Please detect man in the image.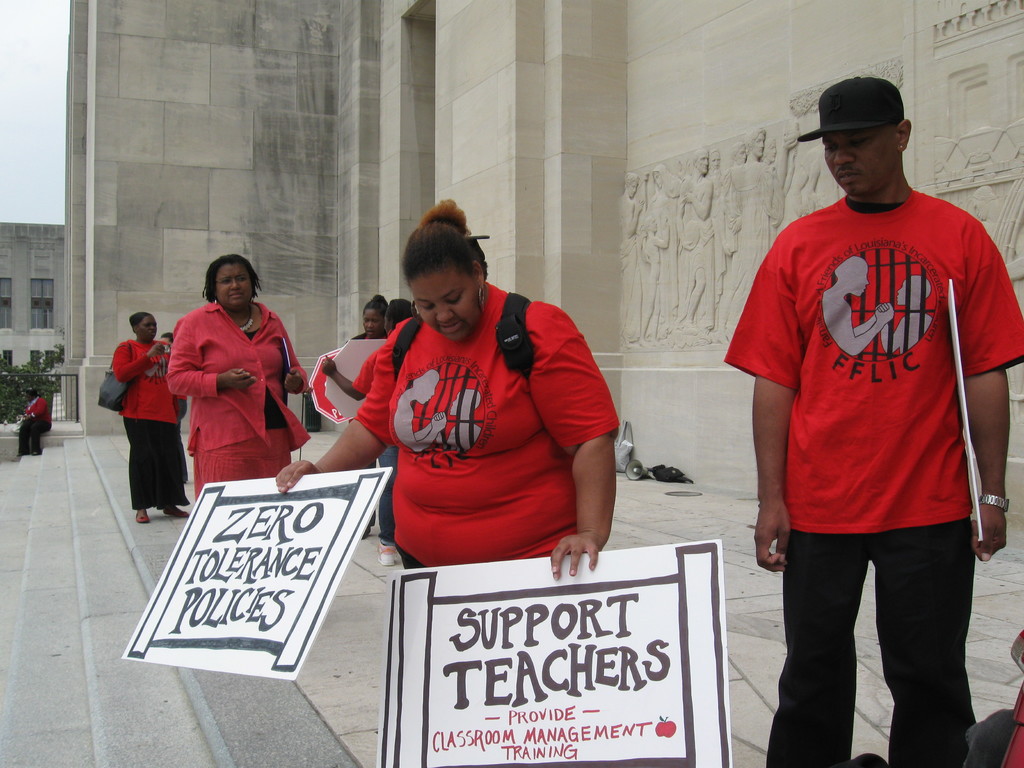
crop(719, 77, 1023, 767).
